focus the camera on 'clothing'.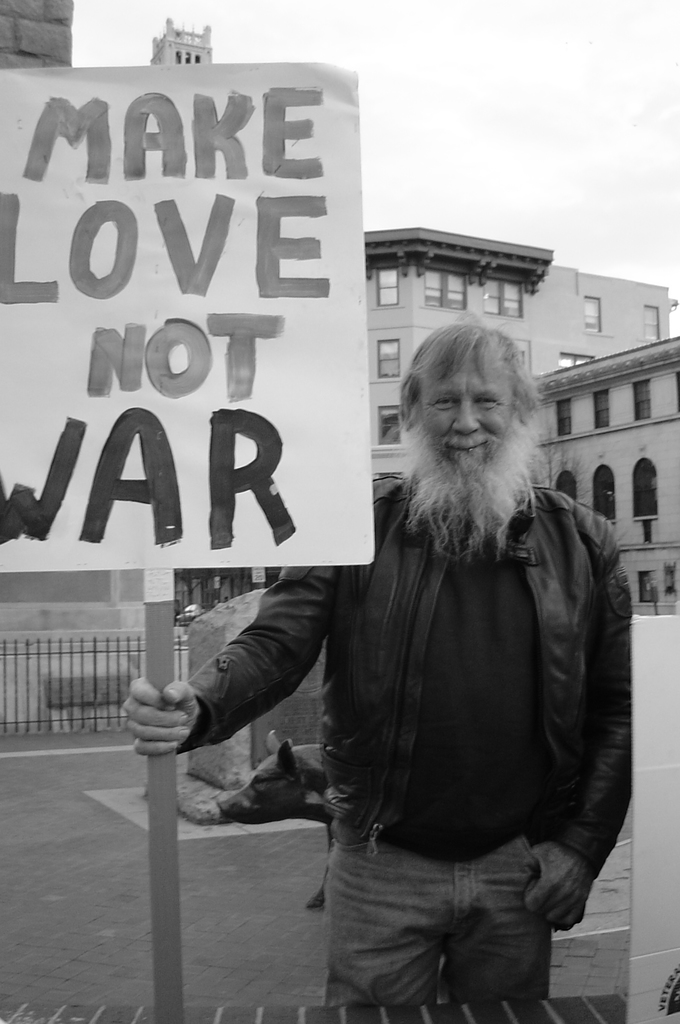
Focus region: (left=207, top=314, right=615, bottom=994).
